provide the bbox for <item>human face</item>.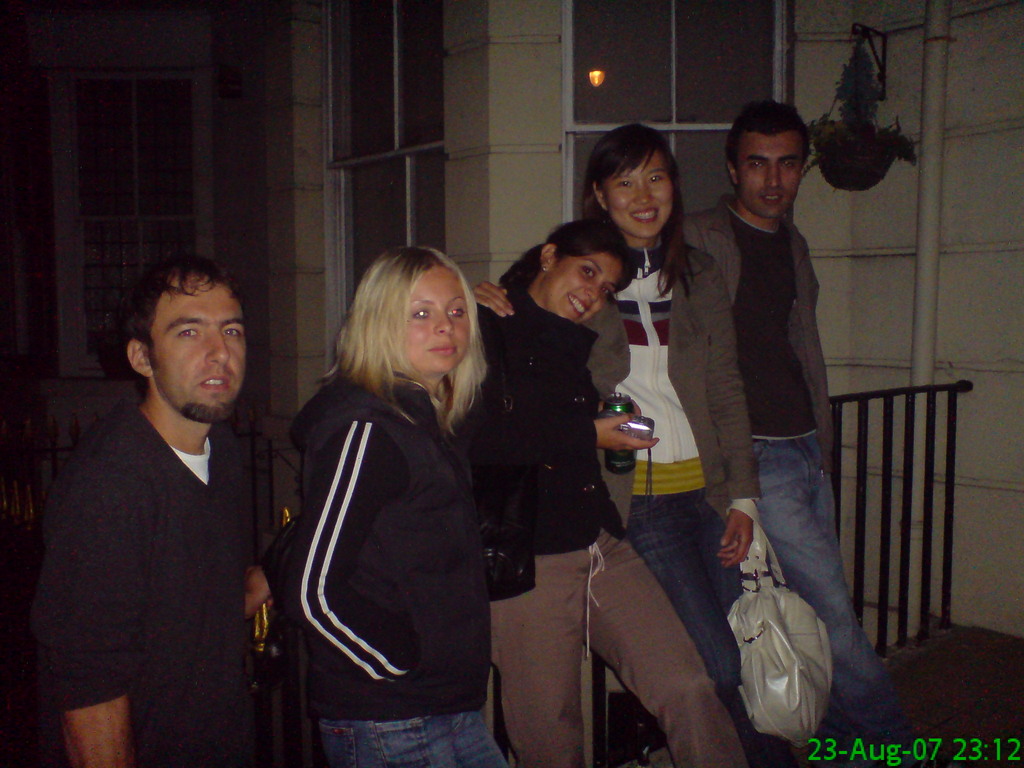
pyautogui.locateOnScreen(739, 135, 803, 214).
